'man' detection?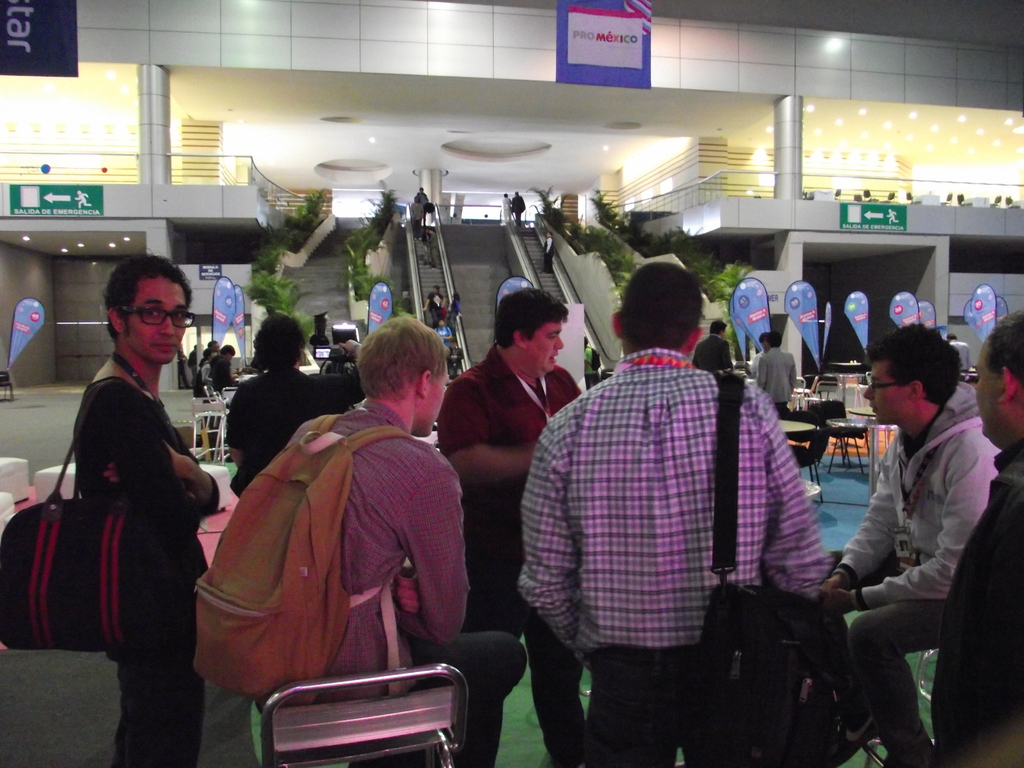
39 237 223 742
